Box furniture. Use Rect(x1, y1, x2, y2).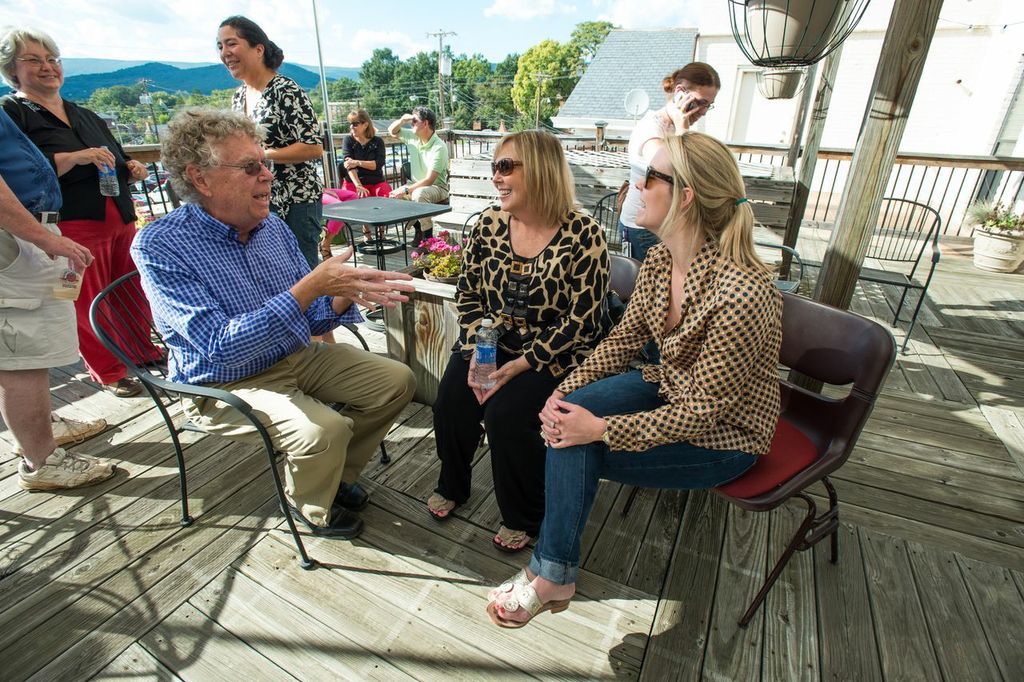
Rect(90, 270, 393, 568).
